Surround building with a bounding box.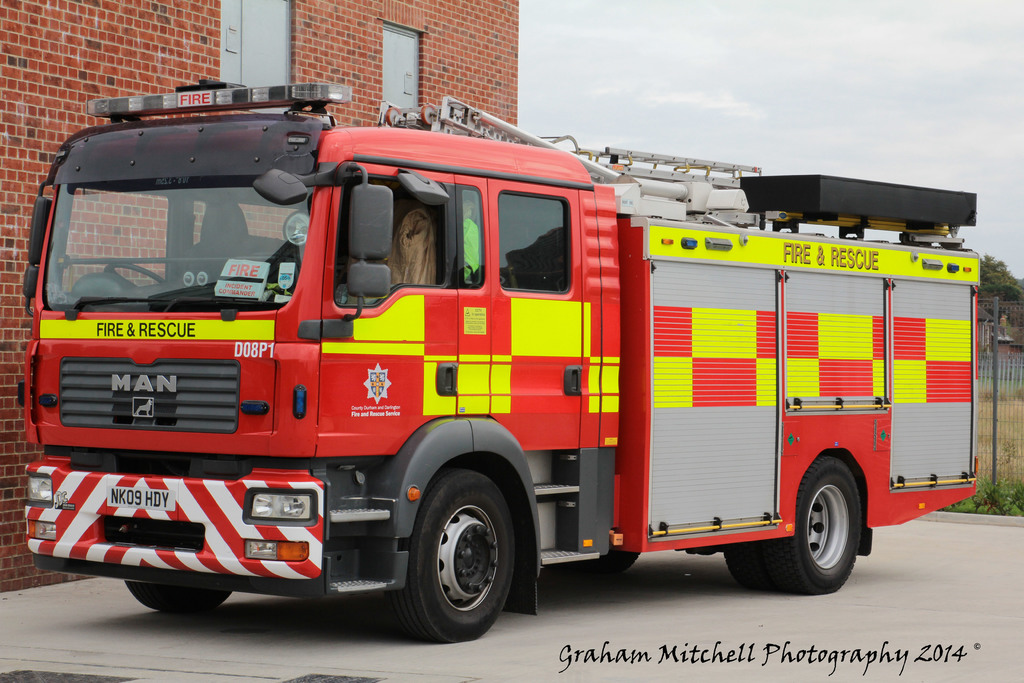
locate(1, 1, 522, 592).
